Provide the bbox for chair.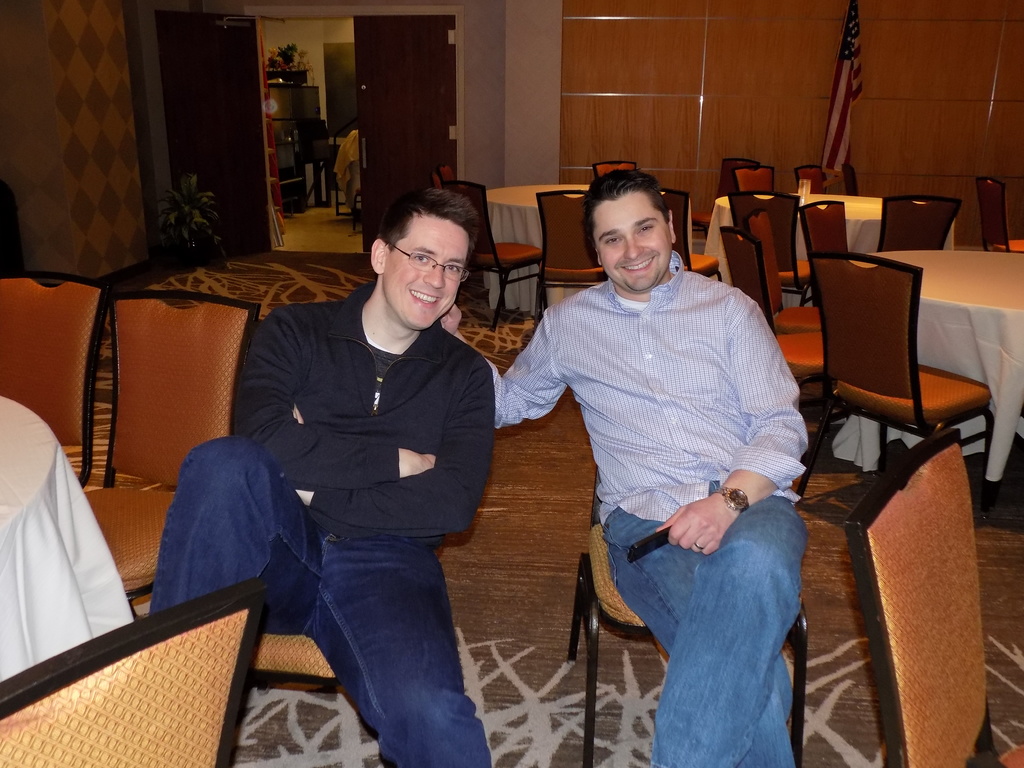
bbox=(532, 185, 612, 336).
